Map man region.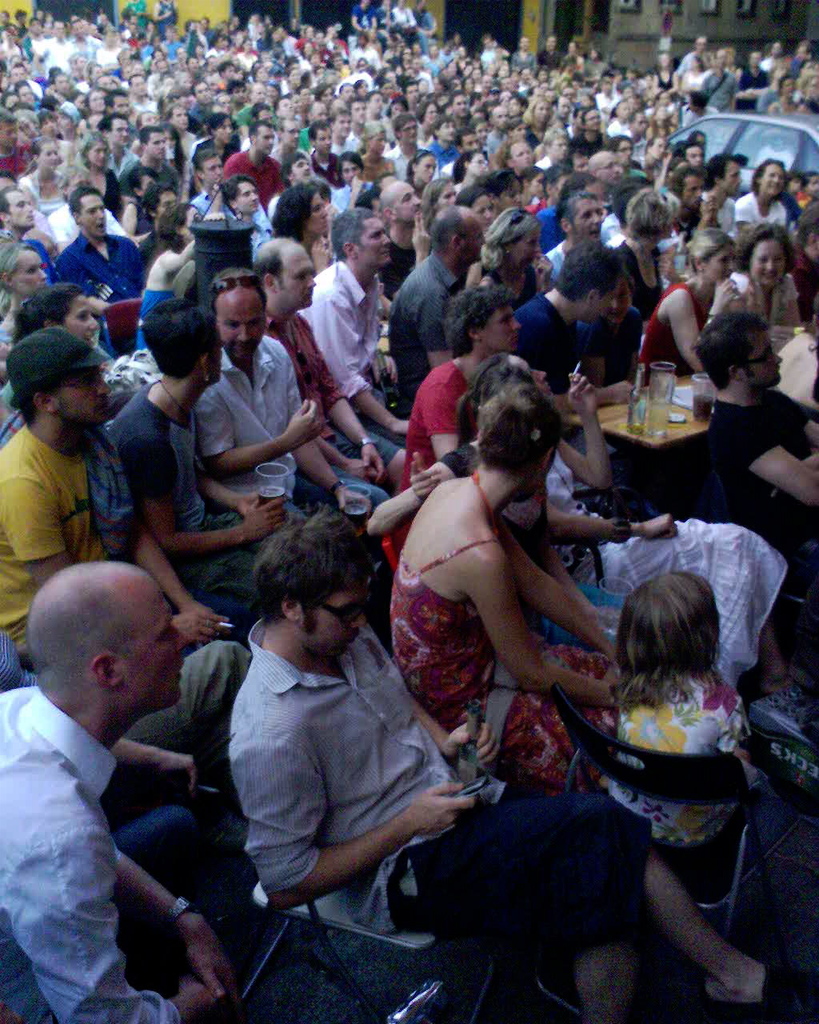
Mapped to (298, 209, 414, 455).
